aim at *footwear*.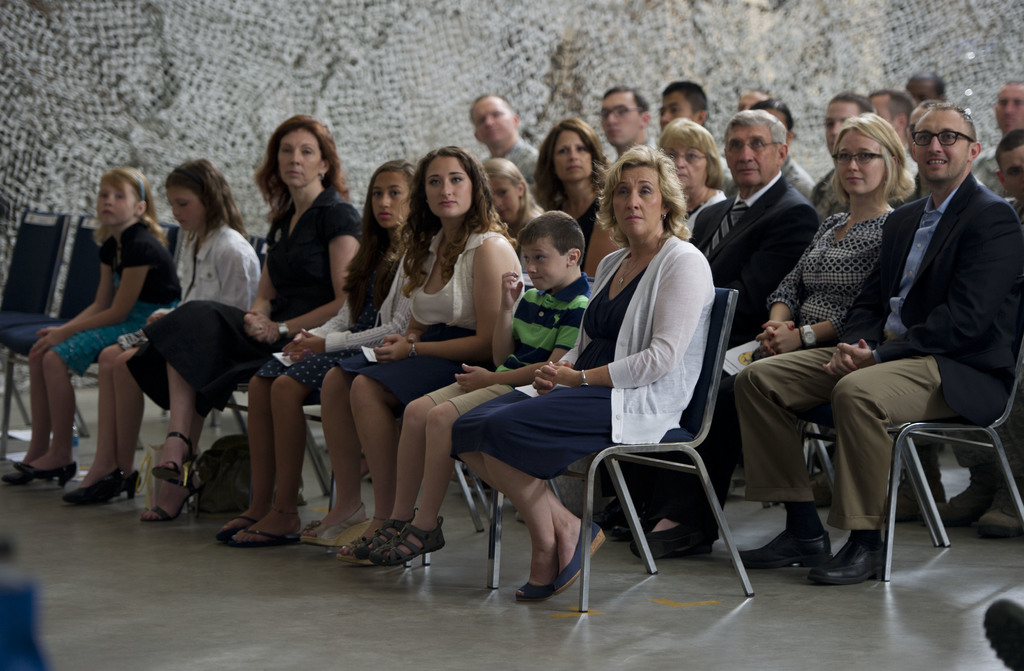
Aimed at {"left": 806, "top": 540, "right": 884, "bottom": 579}.
